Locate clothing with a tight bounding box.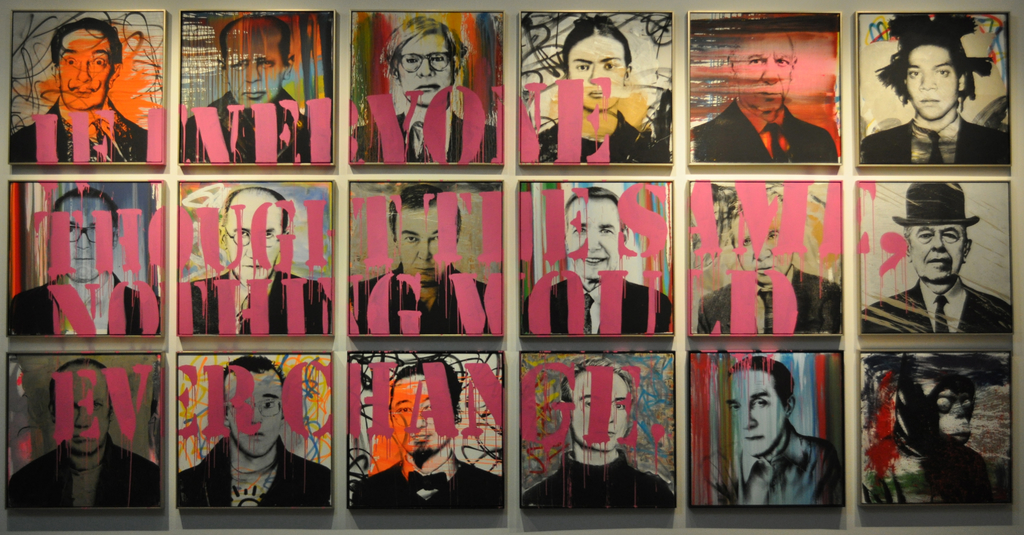
348/109/496/164.
